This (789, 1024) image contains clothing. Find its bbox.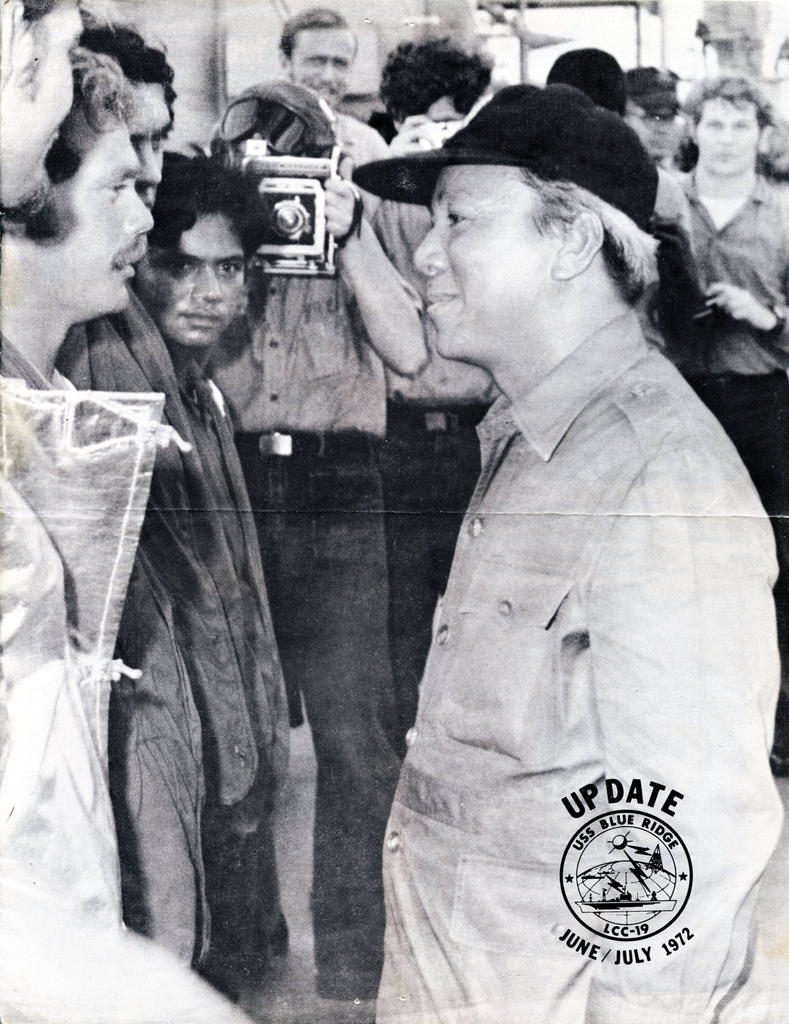
189, 239, 413, 1004.
